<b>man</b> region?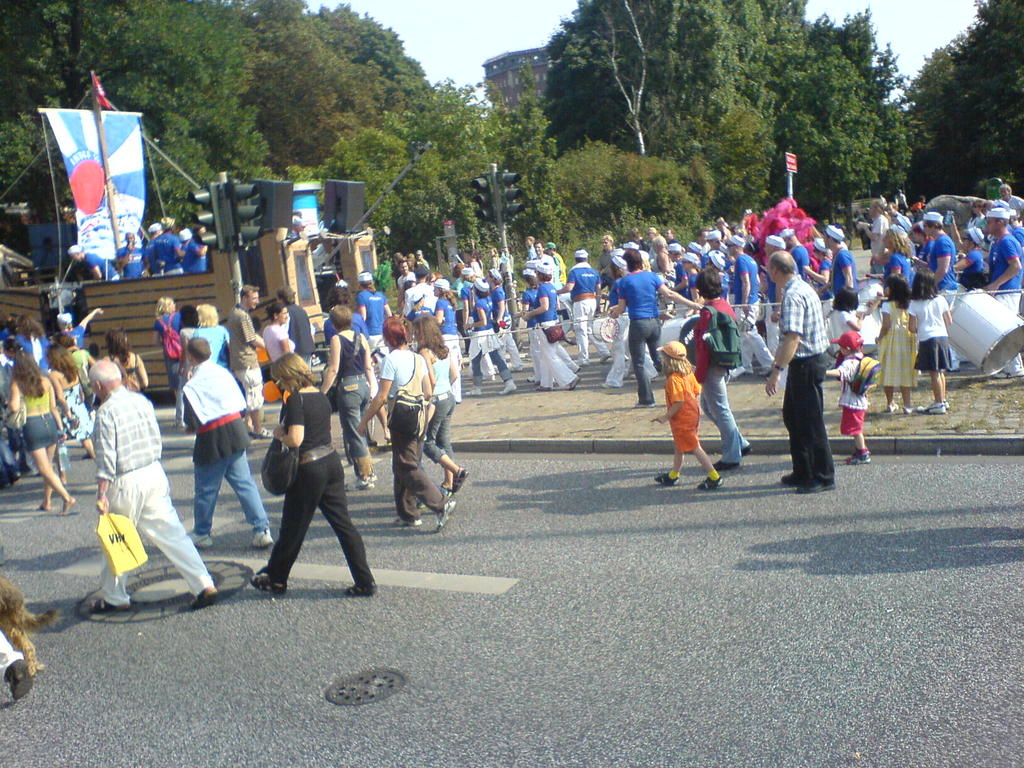
(404, 264, 431, 314)
